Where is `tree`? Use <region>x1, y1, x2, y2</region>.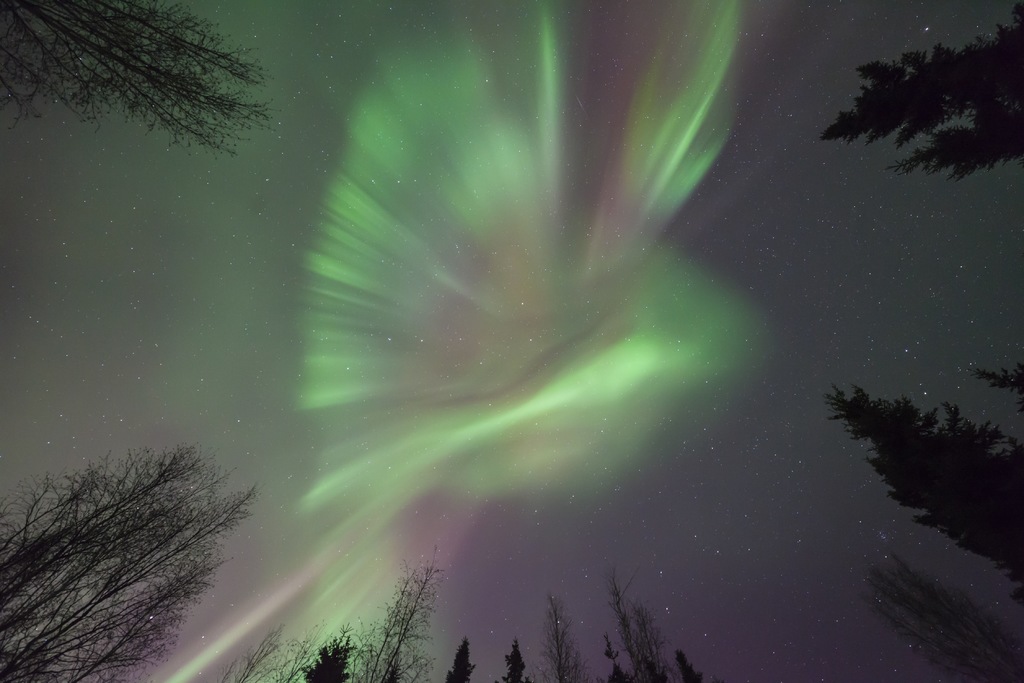
<region>0, 0, 282, 159</region>.
